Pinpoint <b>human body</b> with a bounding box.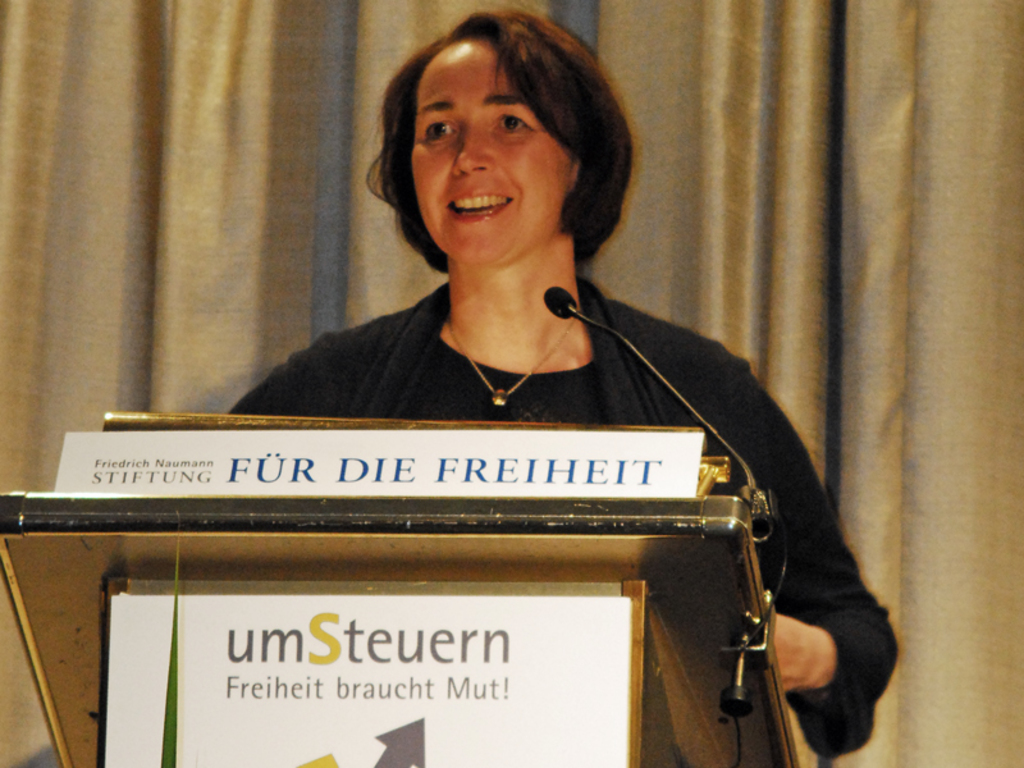
left=229, top=13, right=902, bottom=762.
